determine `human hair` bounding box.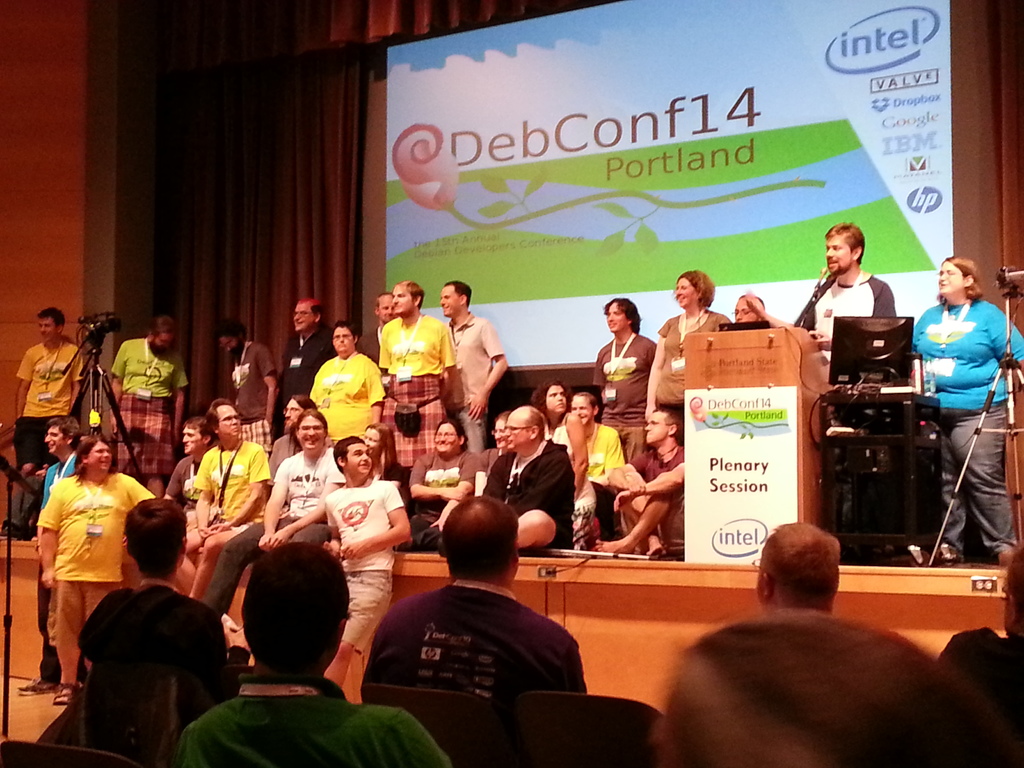
Determined: select_region(147, 315, 180, 345).
